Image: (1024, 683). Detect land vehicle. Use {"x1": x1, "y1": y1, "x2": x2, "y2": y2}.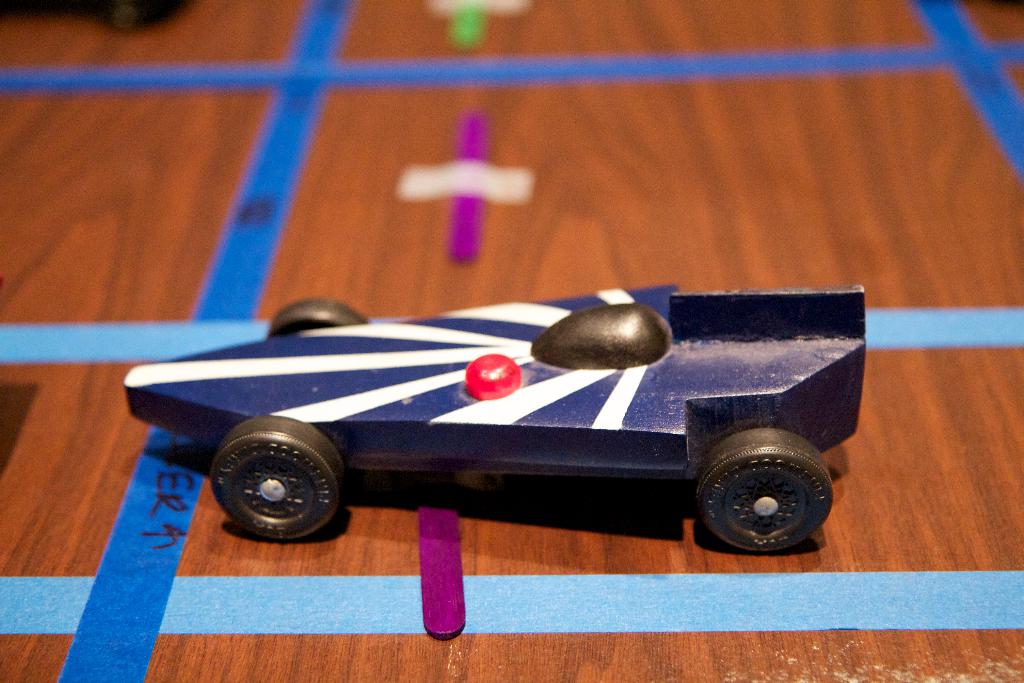
{"x1": 100, "y1": 263, "x2": 867, "y2": 573}.
